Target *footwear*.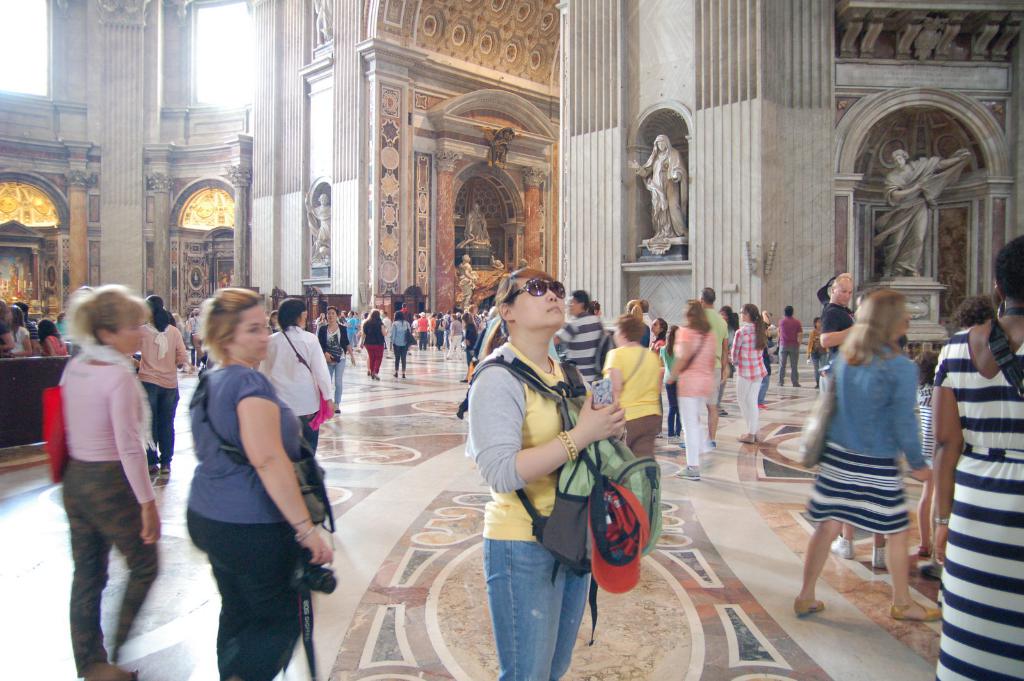
Target region: (left=394, top=370, right=396, bottom=378).
